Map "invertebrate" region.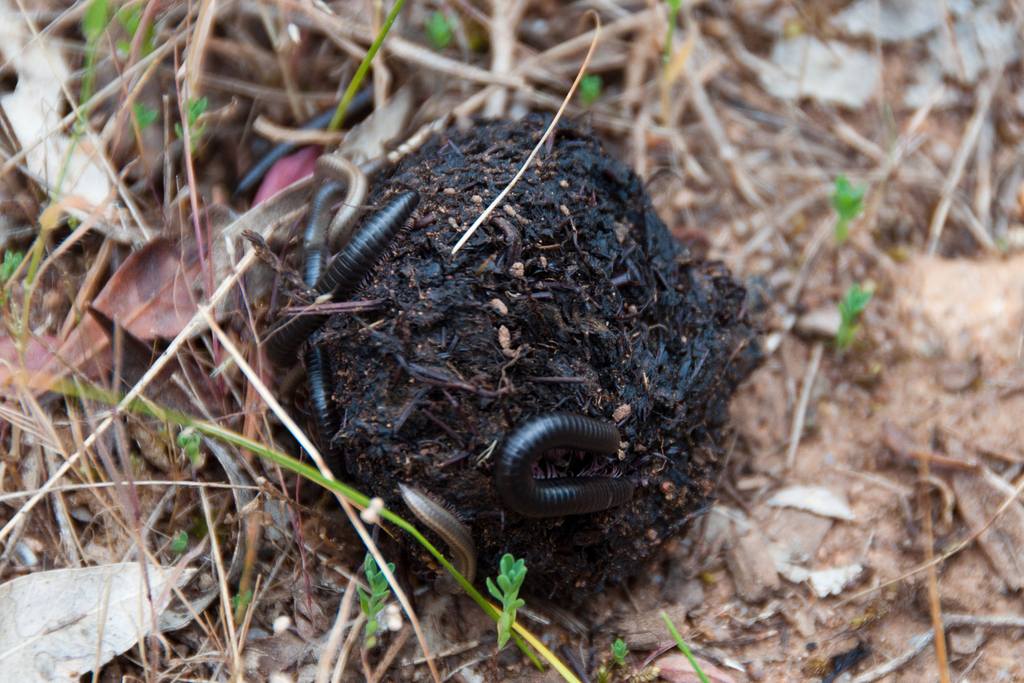
Mapped to (x1=303, y1=333, x2=333, y2=439).
